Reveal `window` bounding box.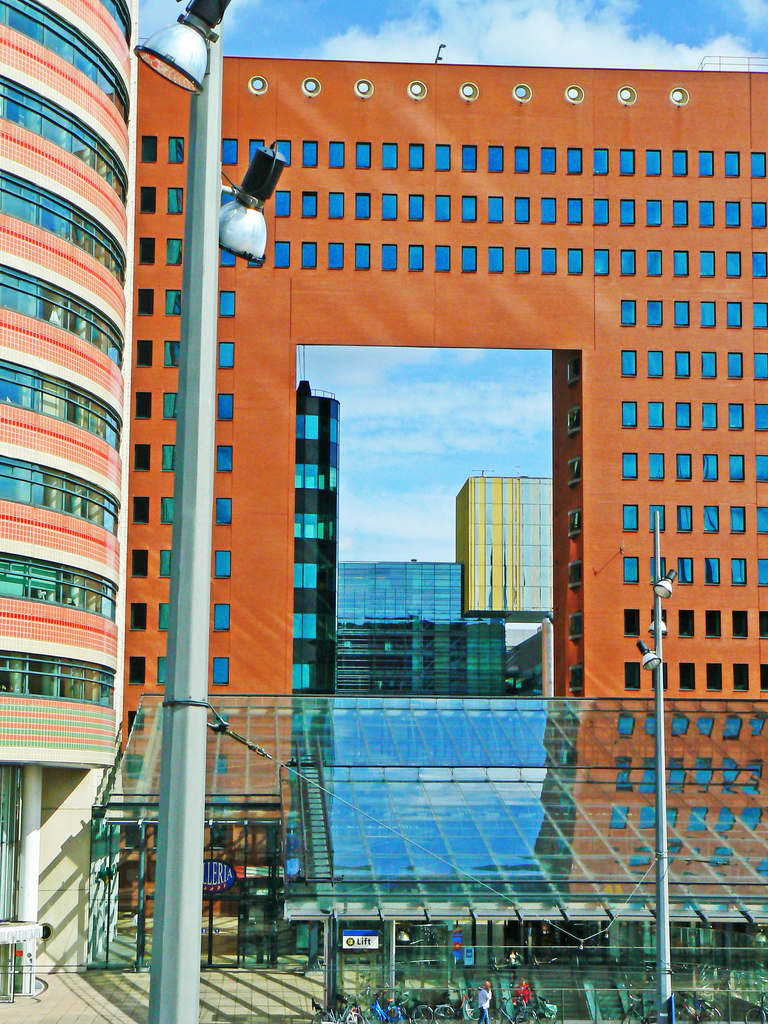
Revealed: locate(436, 143, 452, 172).
